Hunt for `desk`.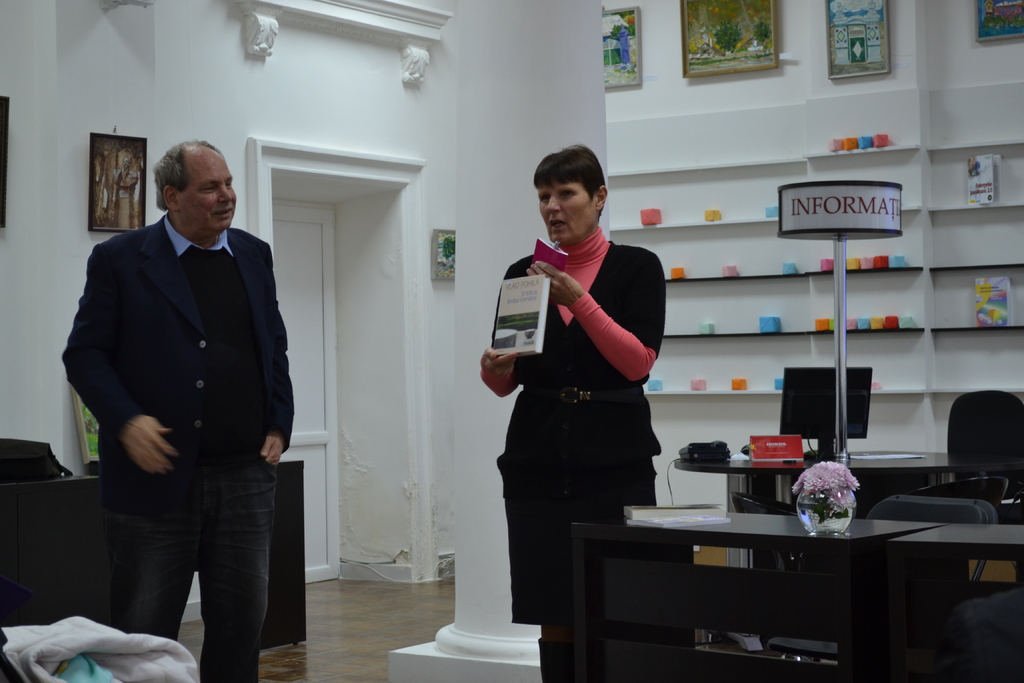
Hunted down at 563 510 963 656.
